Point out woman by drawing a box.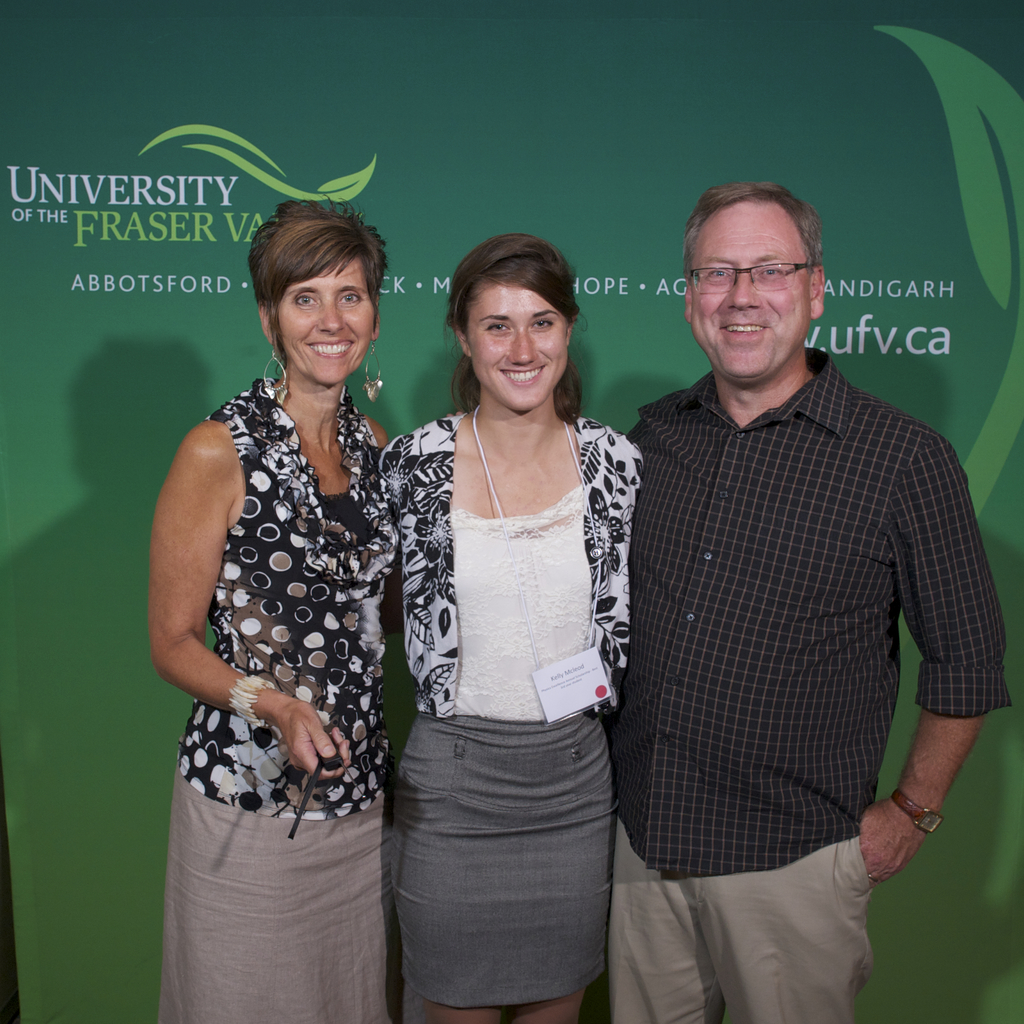
<region>369, 230, 664, 1005</region>.
